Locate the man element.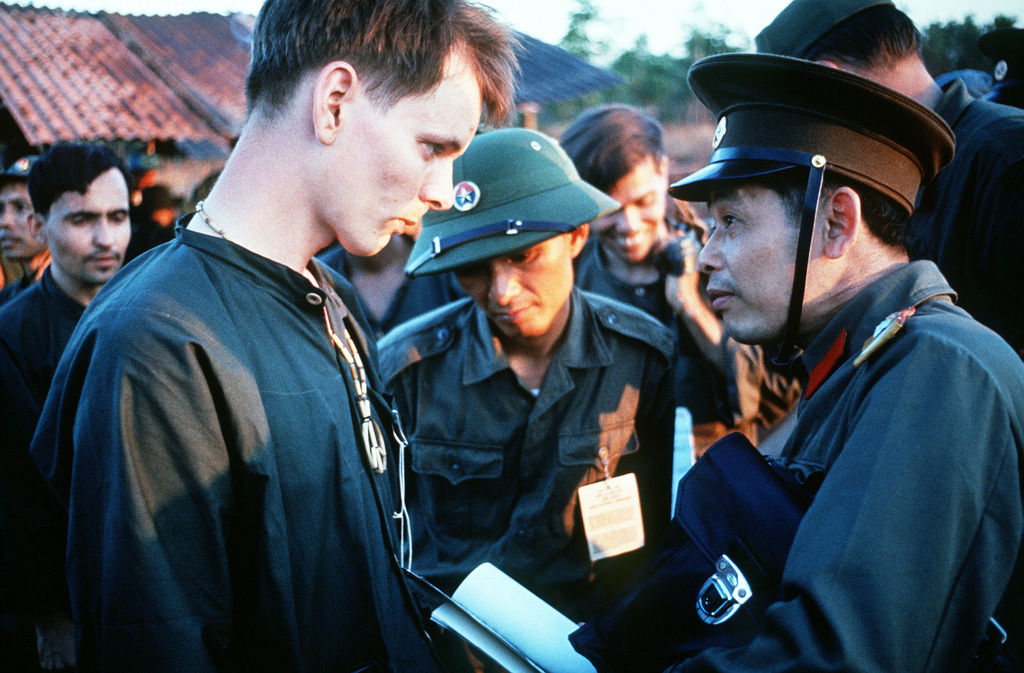
Element bbox: [56,34,508,661].
